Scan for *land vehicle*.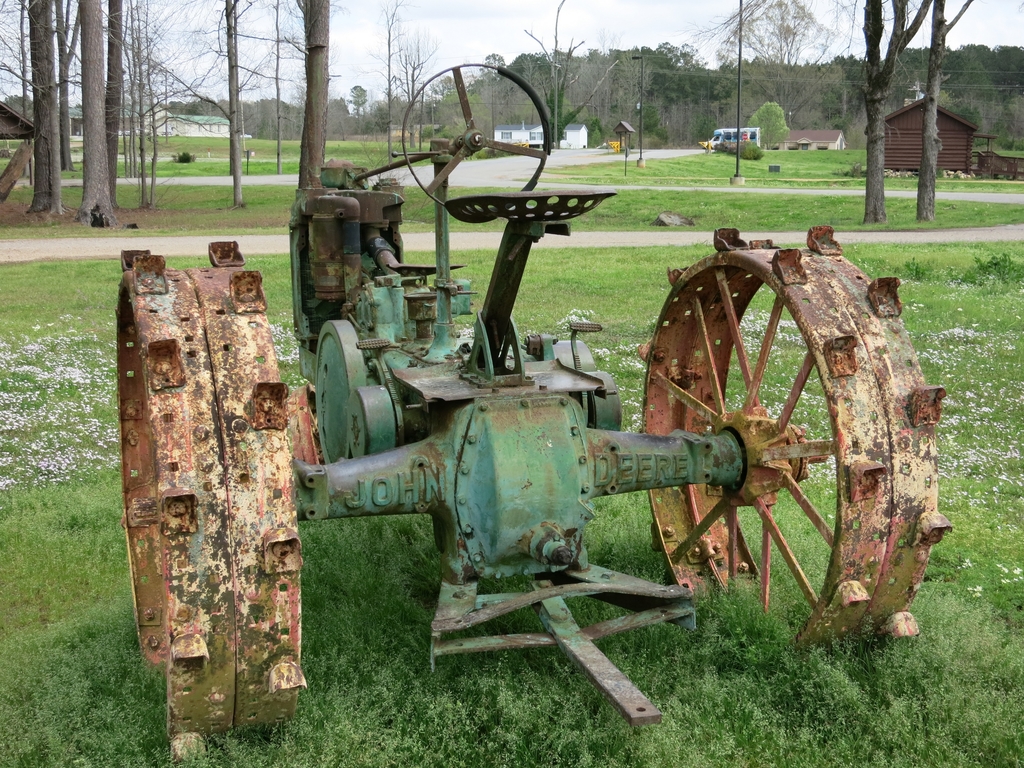
Scan result: left=115, top=63, right=952, bottom=762.
